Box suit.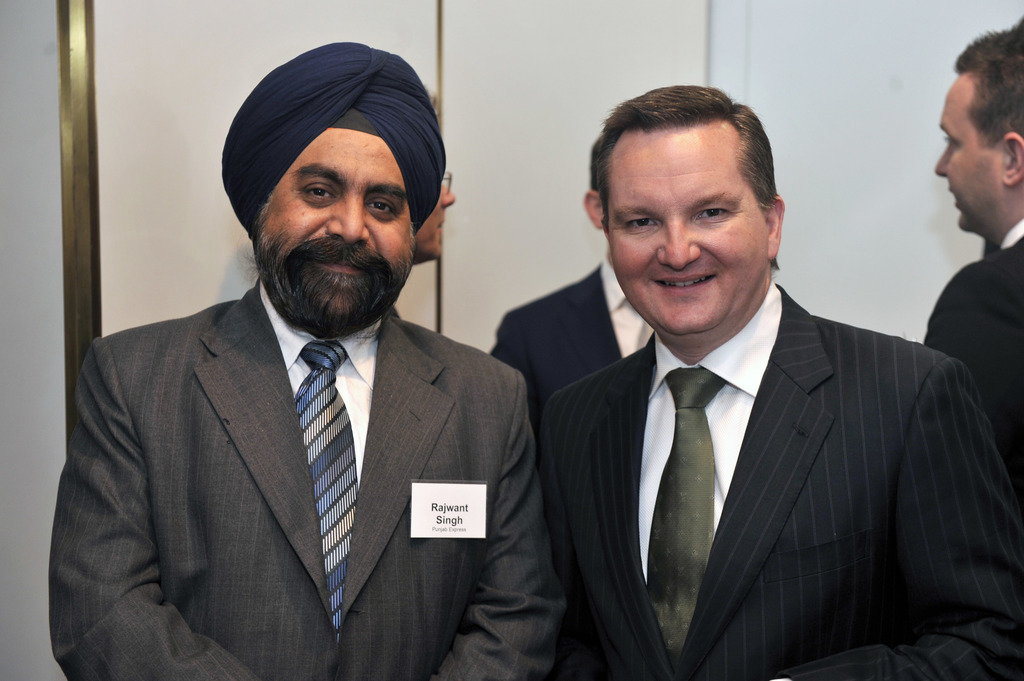
<region>485, 254, 655, 421</region>.
